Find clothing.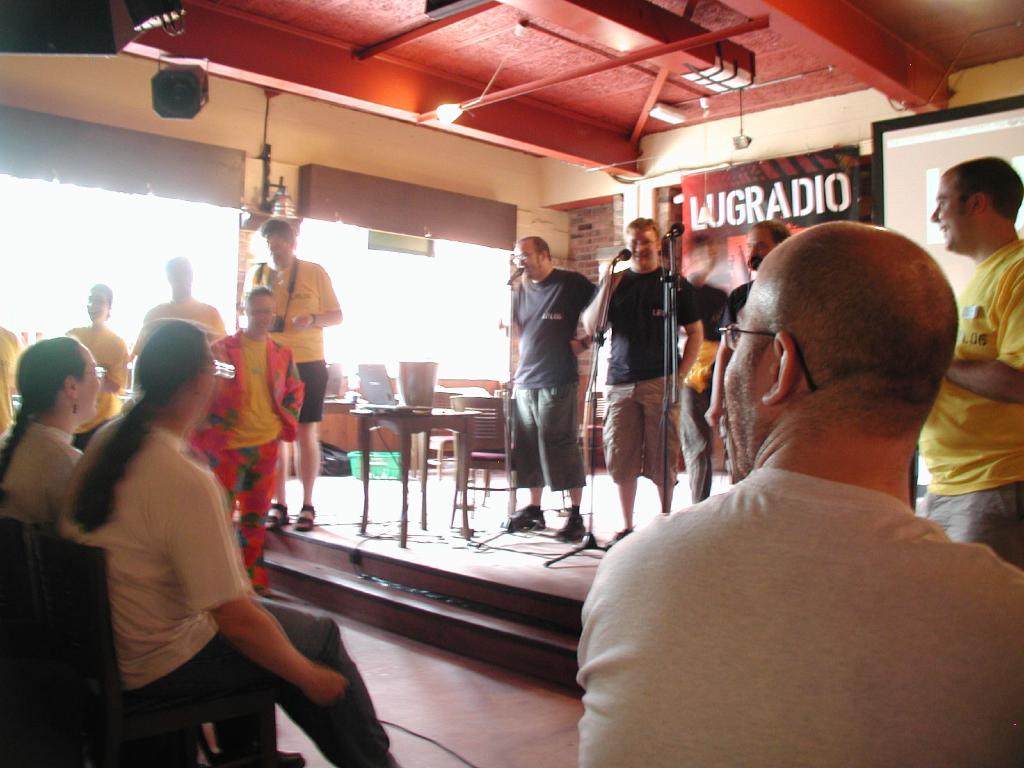
{"left": 136, "top": 290, "right": 222, "bottom": 356}.
